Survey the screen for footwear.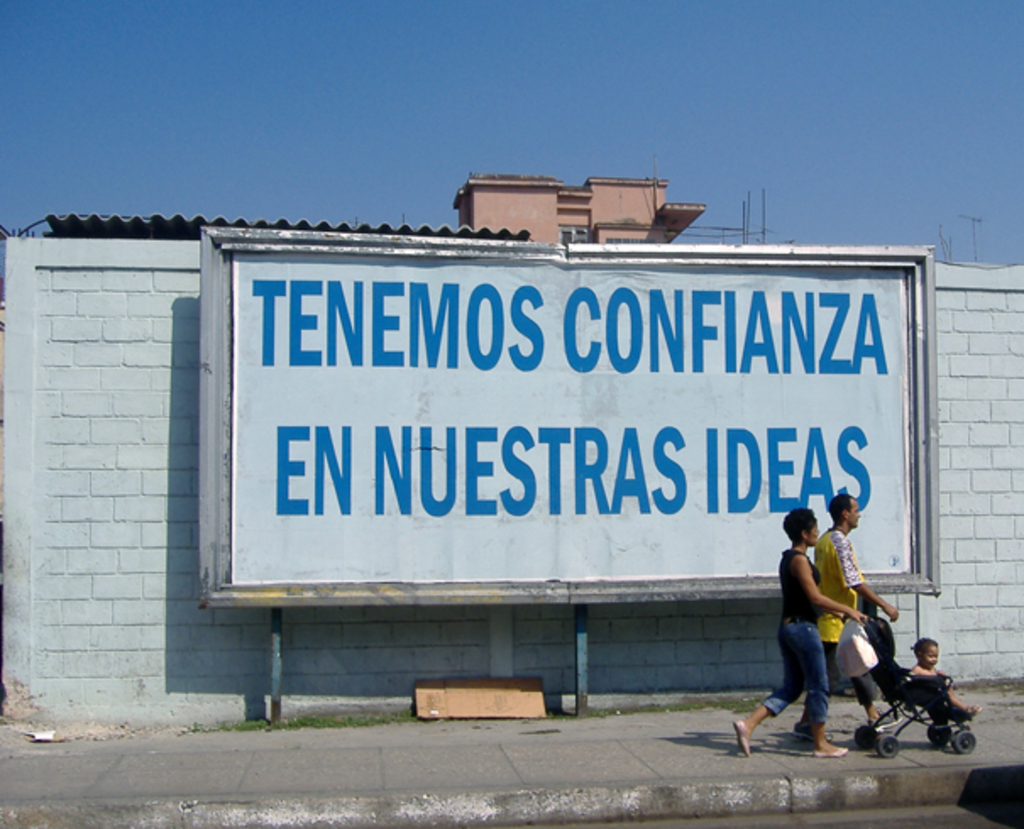
Survey found: [left=872, top=717, right=904, bottom=731].
